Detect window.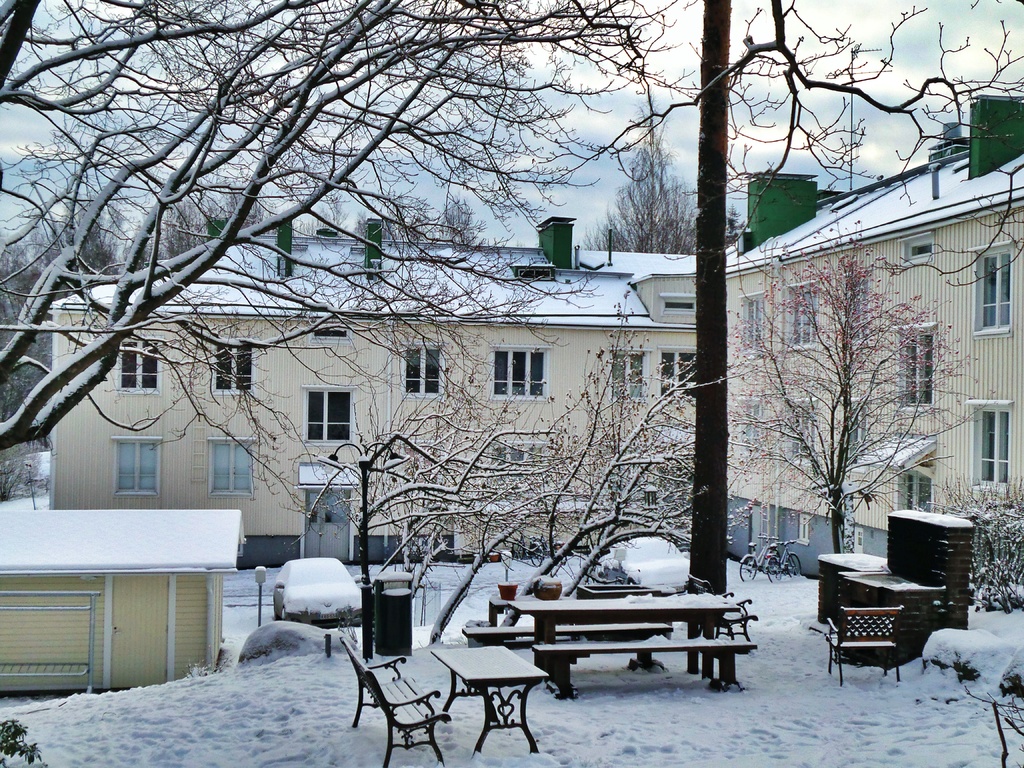
Detected at x1=115, y1=336, x2=168, y2=393.
